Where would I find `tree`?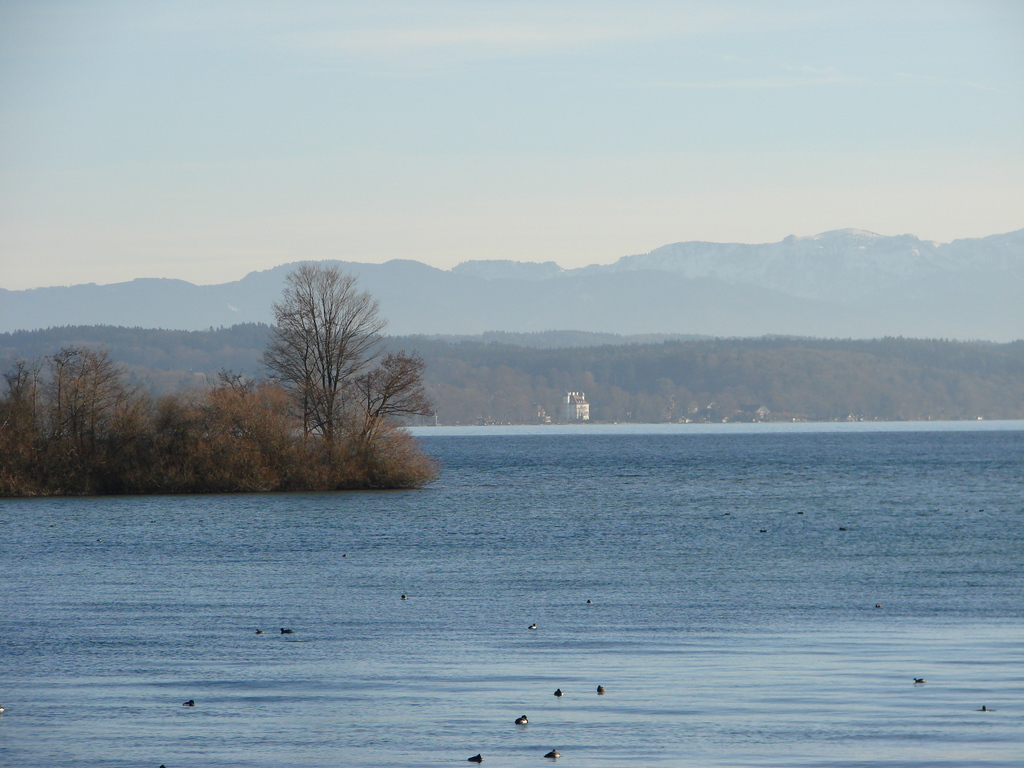
At 0/259/433/490.
